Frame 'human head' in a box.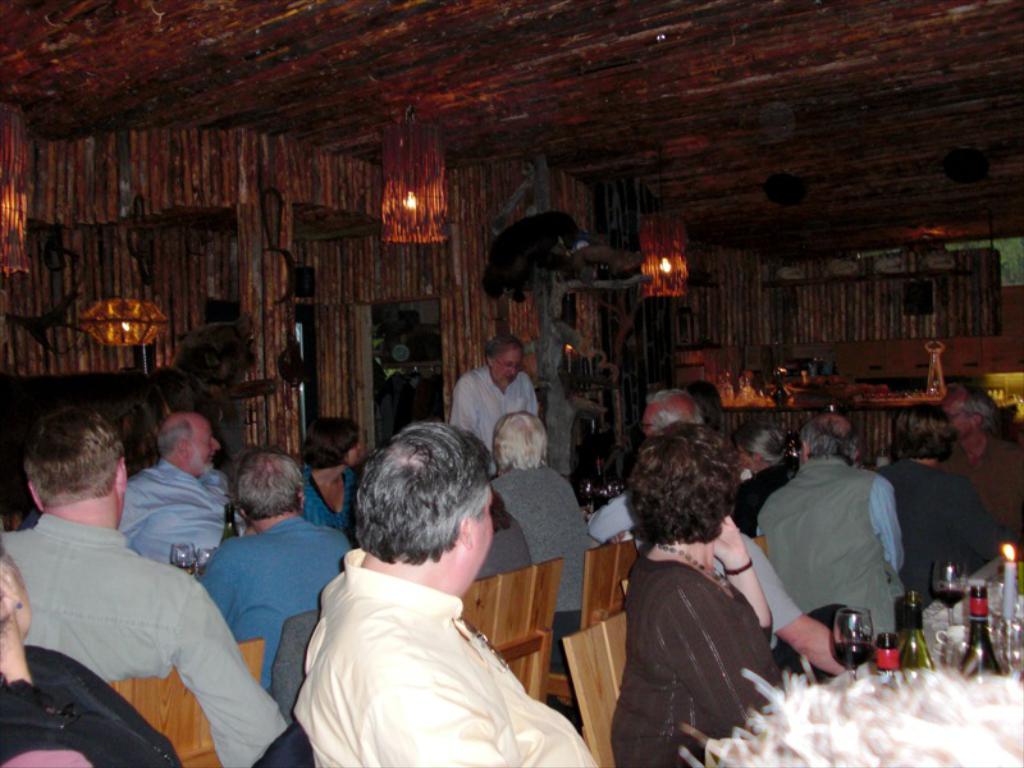
<box>891,404,956,460</box>.
